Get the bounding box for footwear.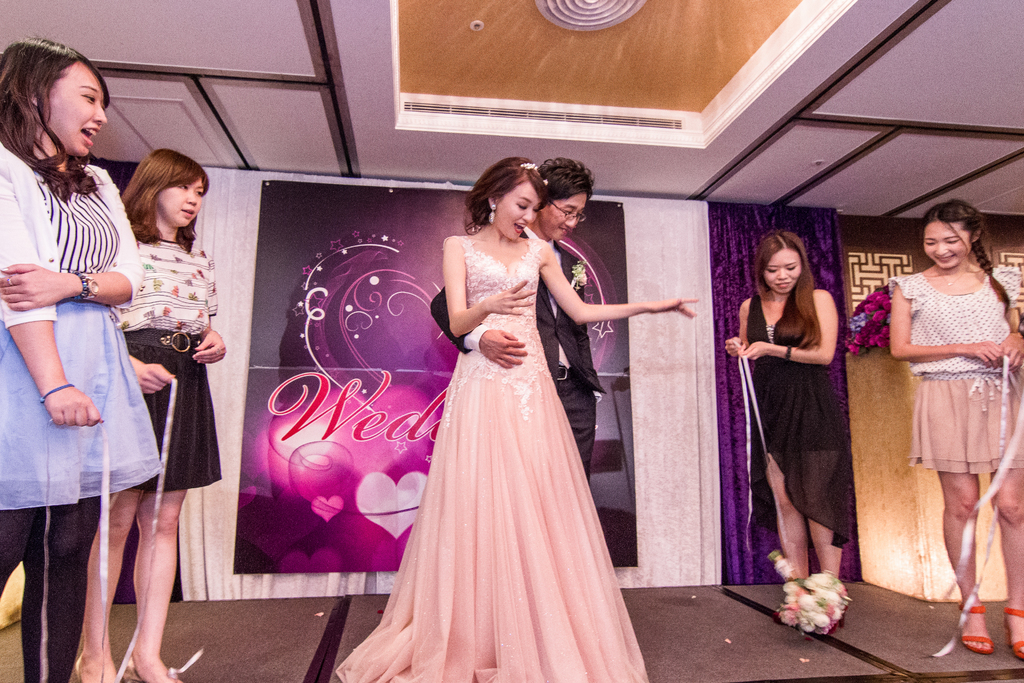
Rect(1009, 603, 1023, 661).
